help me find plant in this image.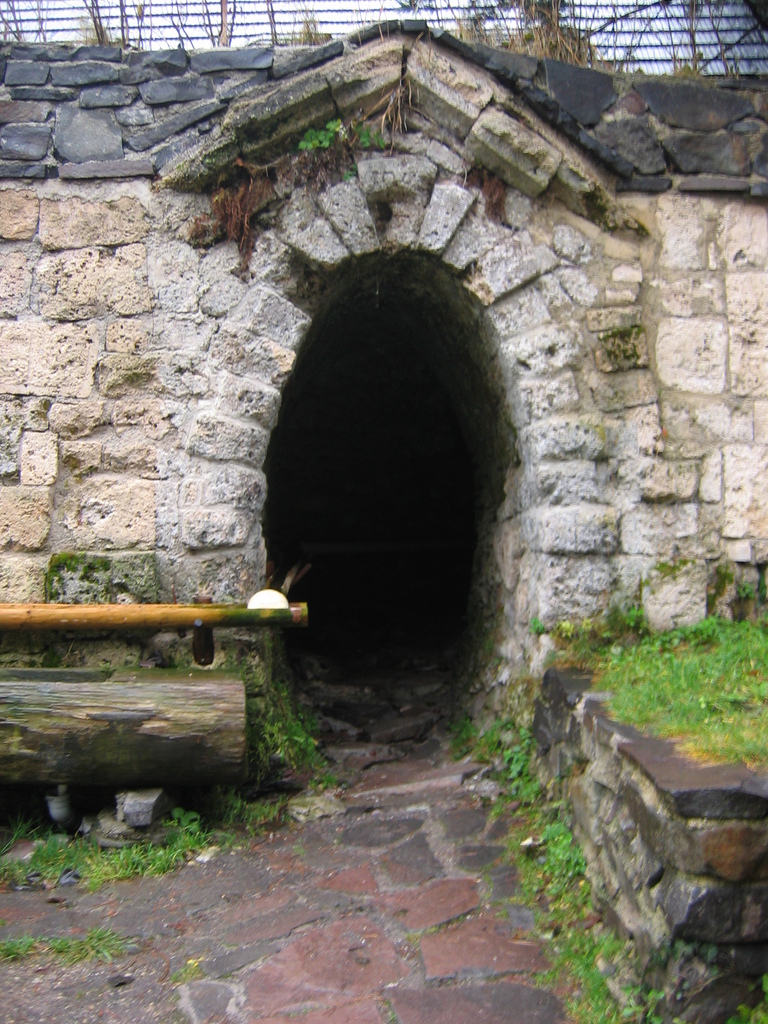
Found it: 537, 822, 588, 888.
